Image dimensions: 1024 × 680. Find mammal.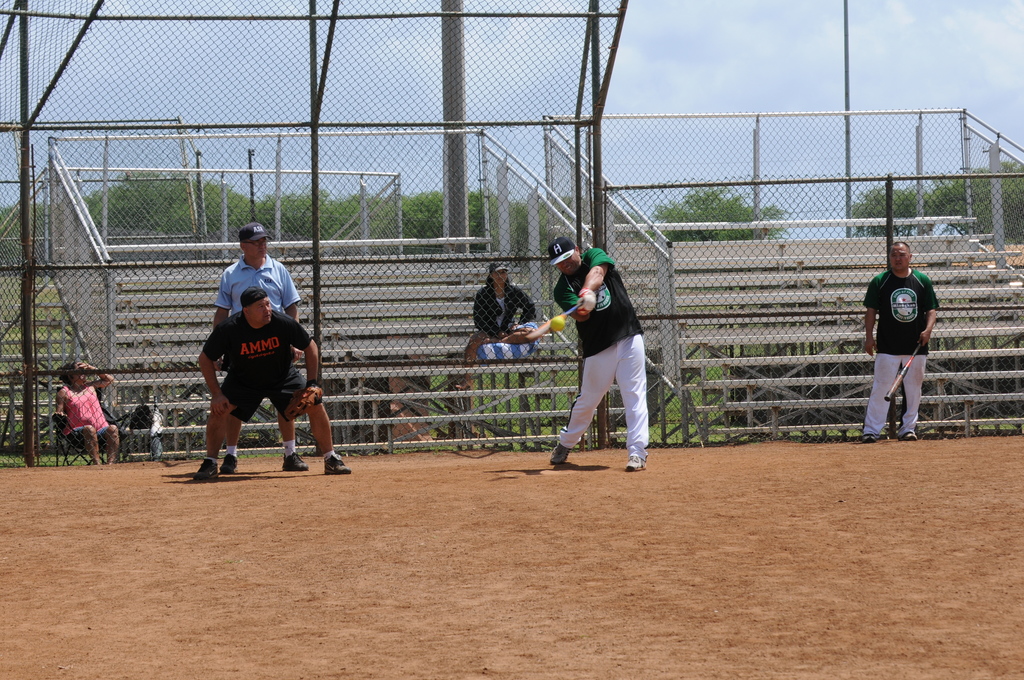
l=545, t=252, r=662, b=460.
